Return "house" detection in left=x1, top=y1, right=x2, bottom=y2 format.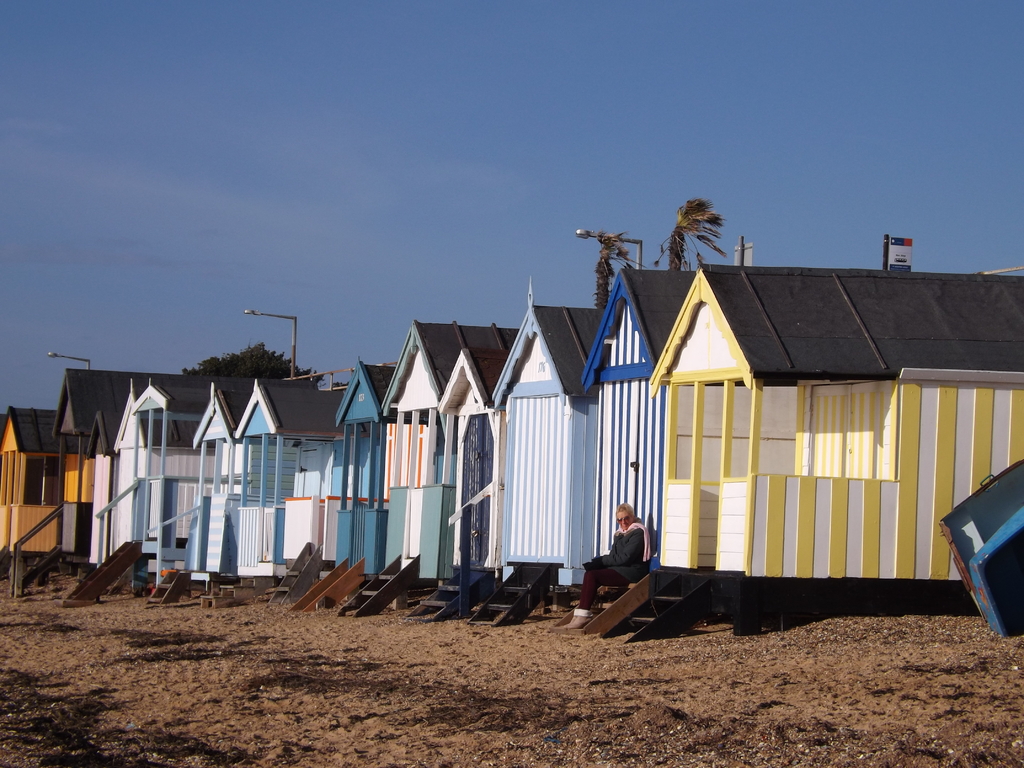
left=2, top=404, right=54, bottom=554.
